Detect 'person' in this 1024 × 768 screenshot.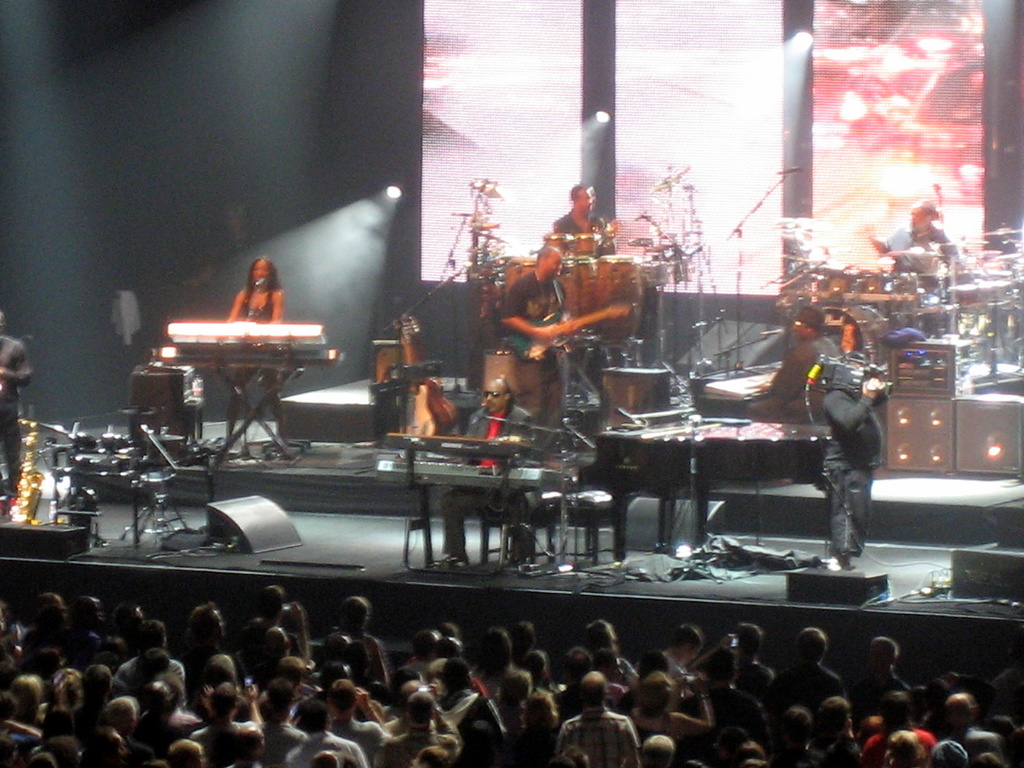
Detection: x1=741, y1=310, x2=850, y2=428.
